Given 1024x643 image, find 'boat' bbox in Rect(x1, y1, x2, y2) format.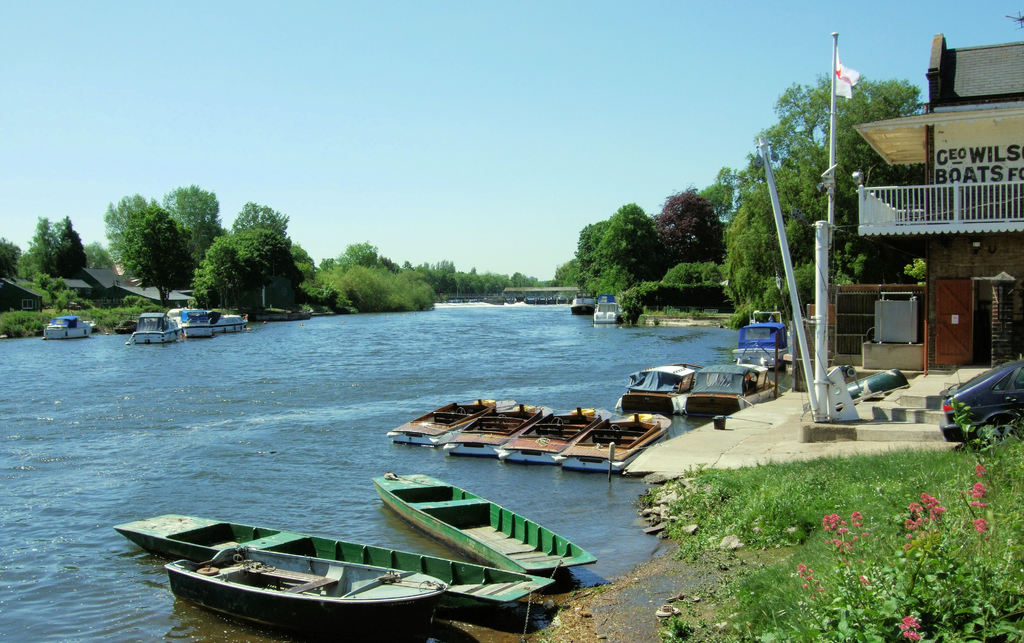
Rect(552, 407, 668, 476).
